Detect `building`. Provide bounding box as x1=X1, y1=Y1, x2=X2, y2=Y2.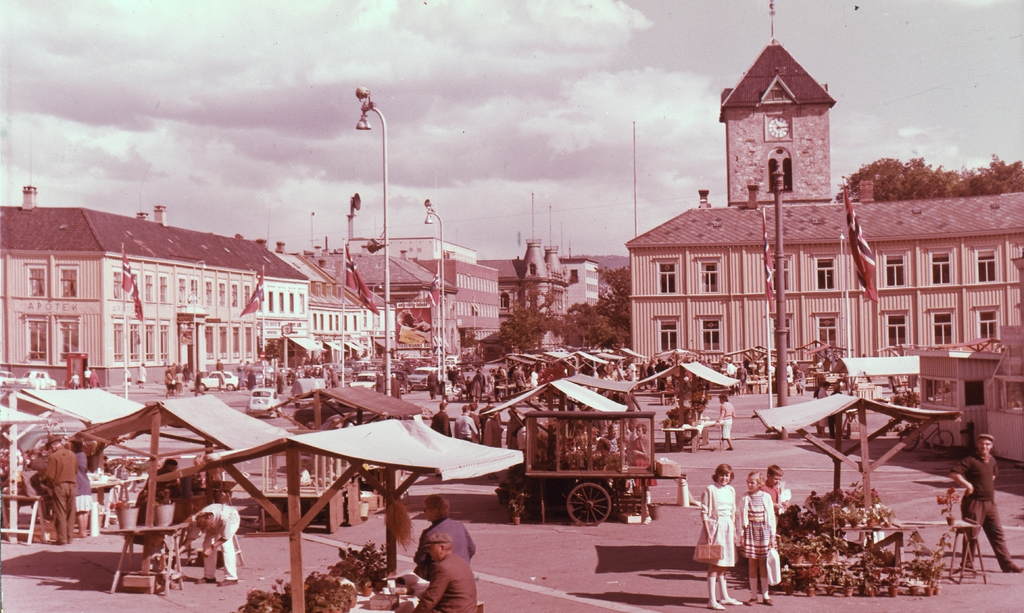
x1=626, y1=0, x2=1023, y2=389.
